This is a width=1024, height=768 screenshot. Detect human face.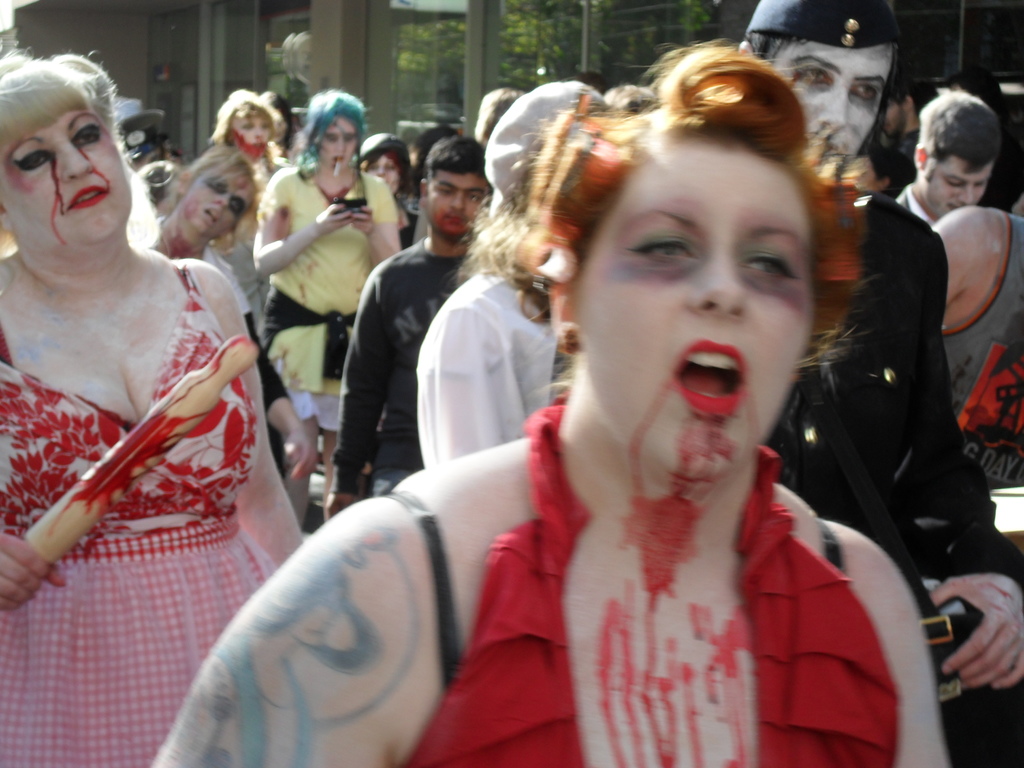
x1=580, y1=126, x2=824, y2=482.
